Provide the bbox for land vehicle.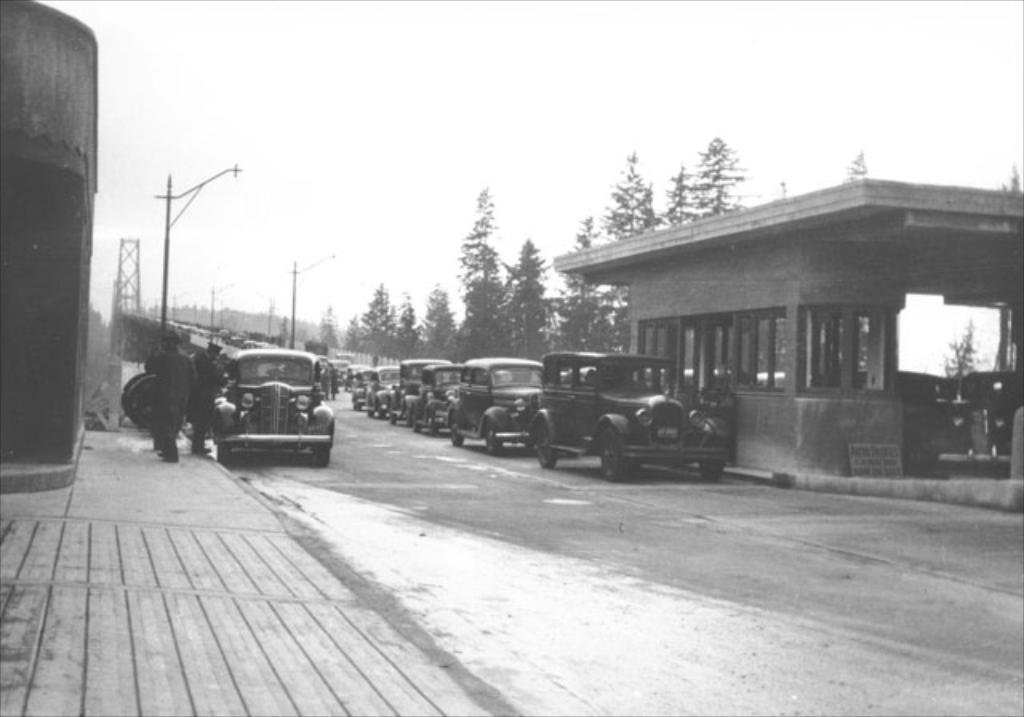
pyautogui.locateOnScreen(315, 354, 331, 399).
